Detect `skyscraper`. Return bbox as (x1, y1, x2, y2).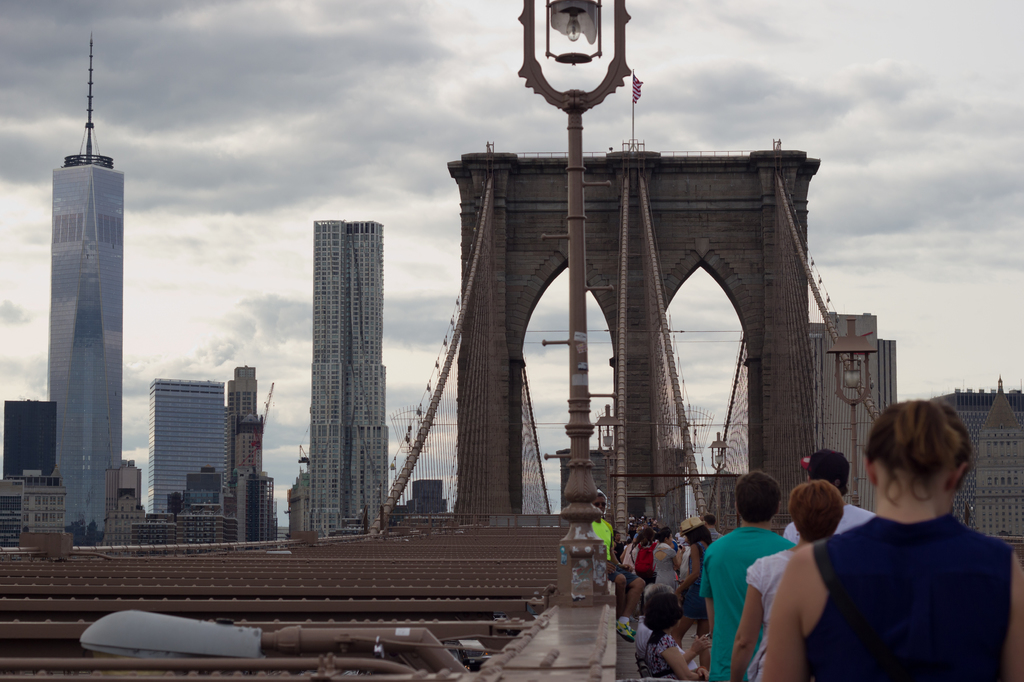
(145, 379, 234, 514).
